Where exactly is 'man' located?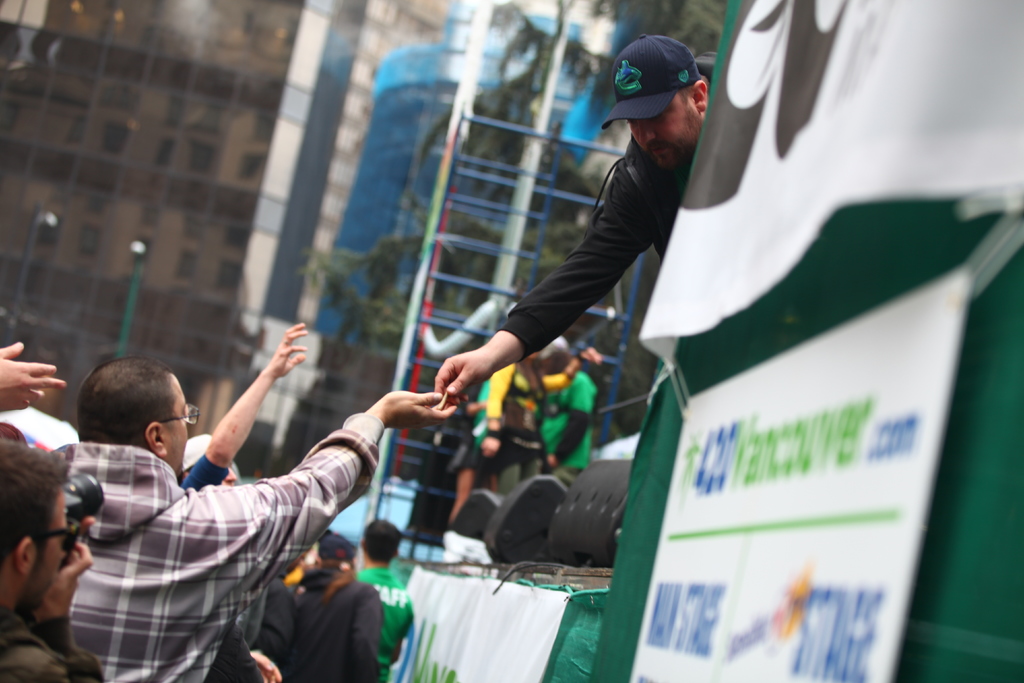
Its bounding box is x1=0, y1=447, x2=76, y2=679.
